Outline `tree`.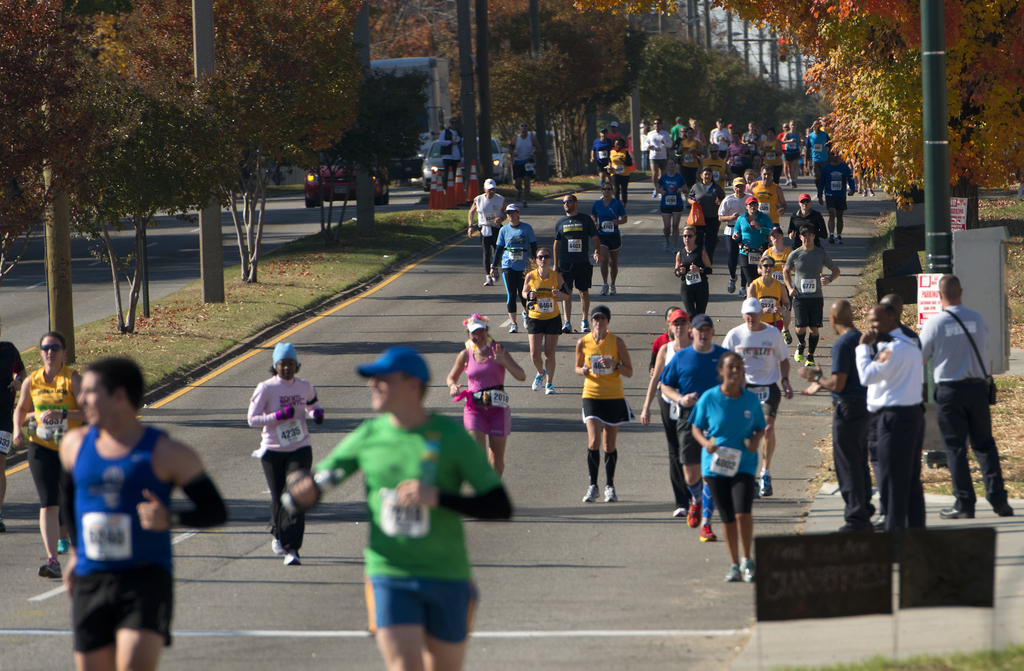
Outline: region(105, 0, 372, 277).
